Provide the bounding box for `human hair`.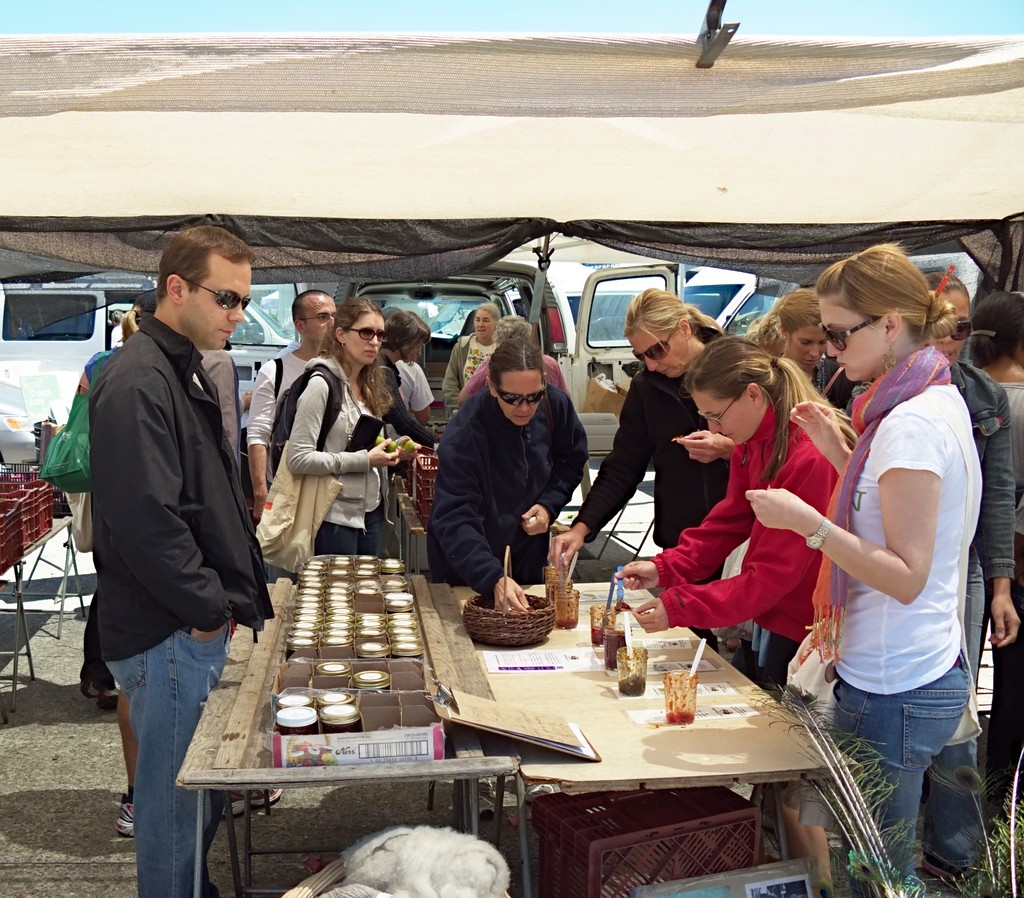
box=[686, 330, 828, 483].
